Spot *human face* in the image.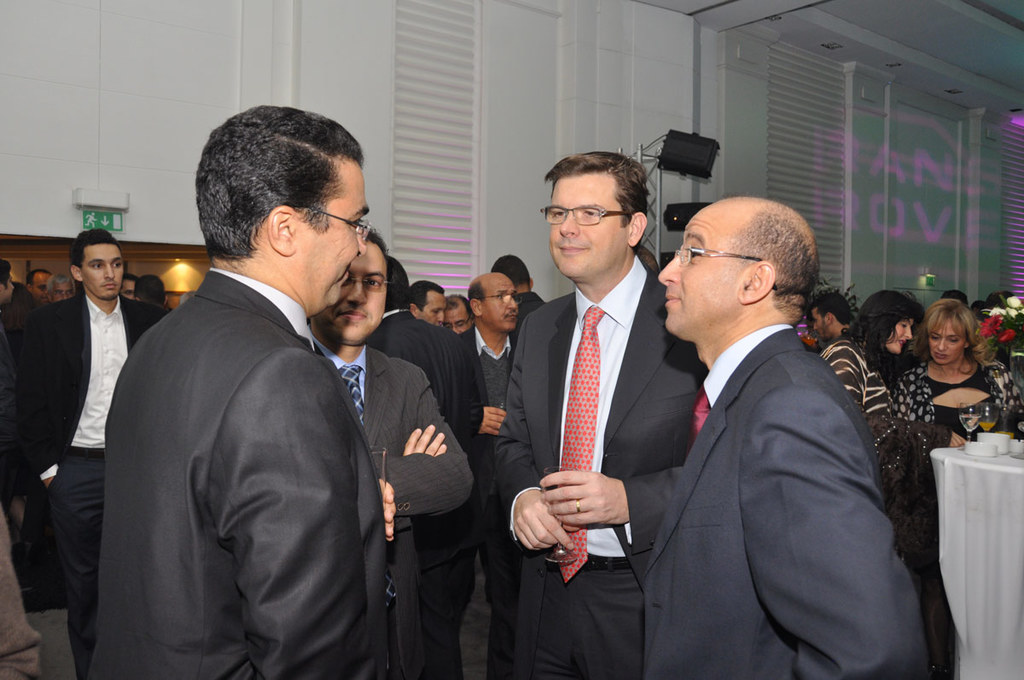
*human face* found at <bbox>294, 160, 369, 305</bbox>.
